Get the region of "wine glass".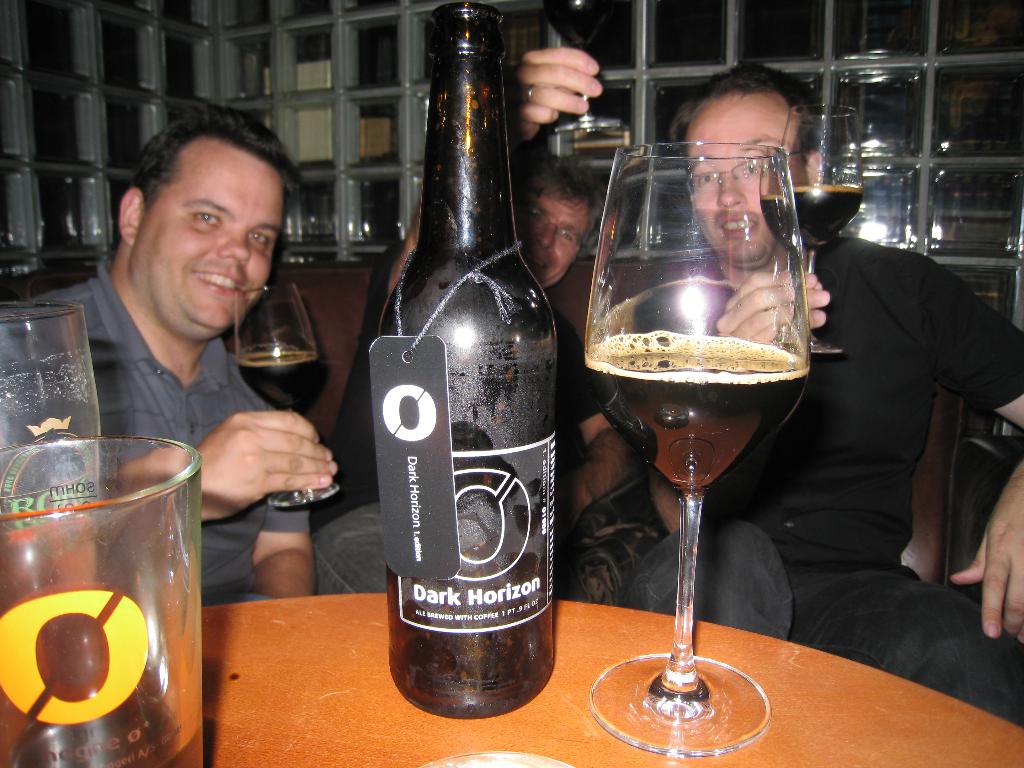
l=545, t=0, r=626, b=150.
